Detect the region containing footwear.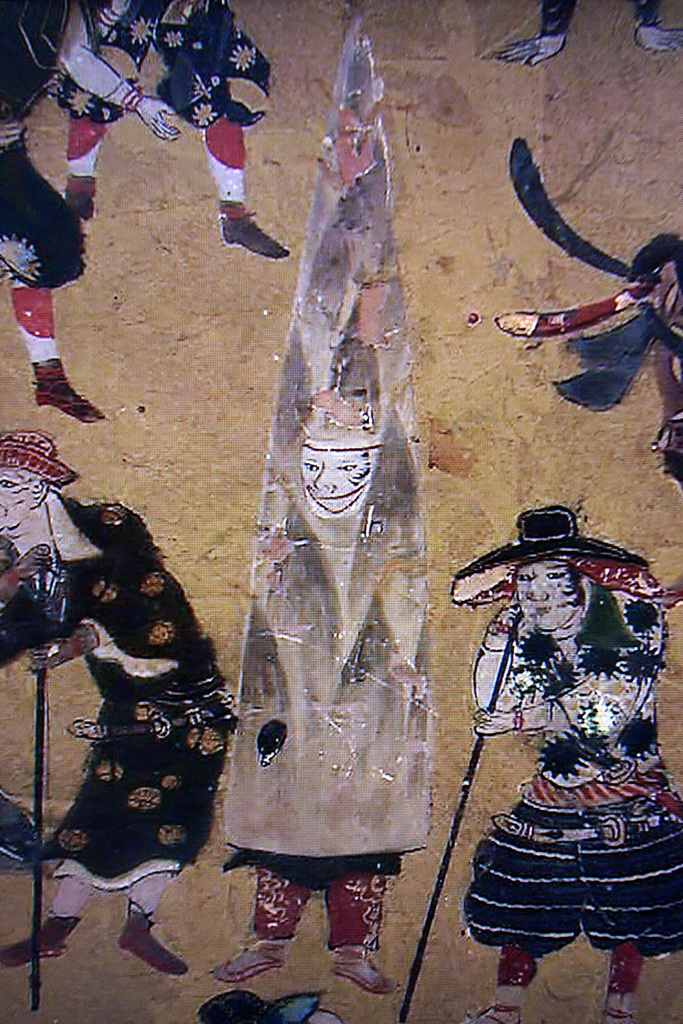
<region>120, 922, 189, 974</region>.
